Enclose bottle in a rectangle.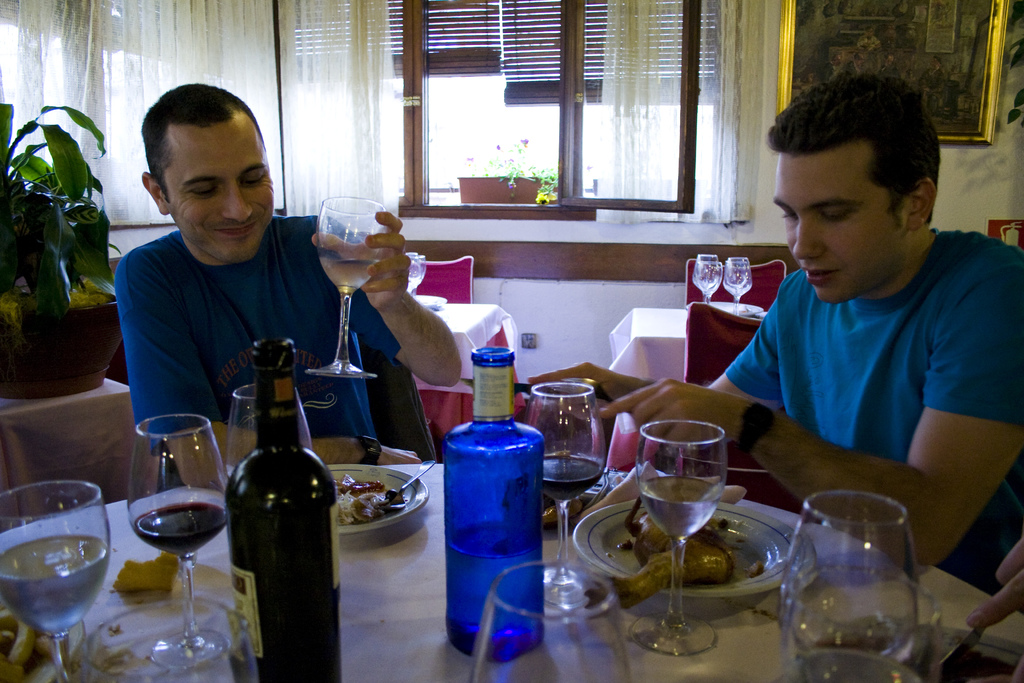
(220,345,329,659).
